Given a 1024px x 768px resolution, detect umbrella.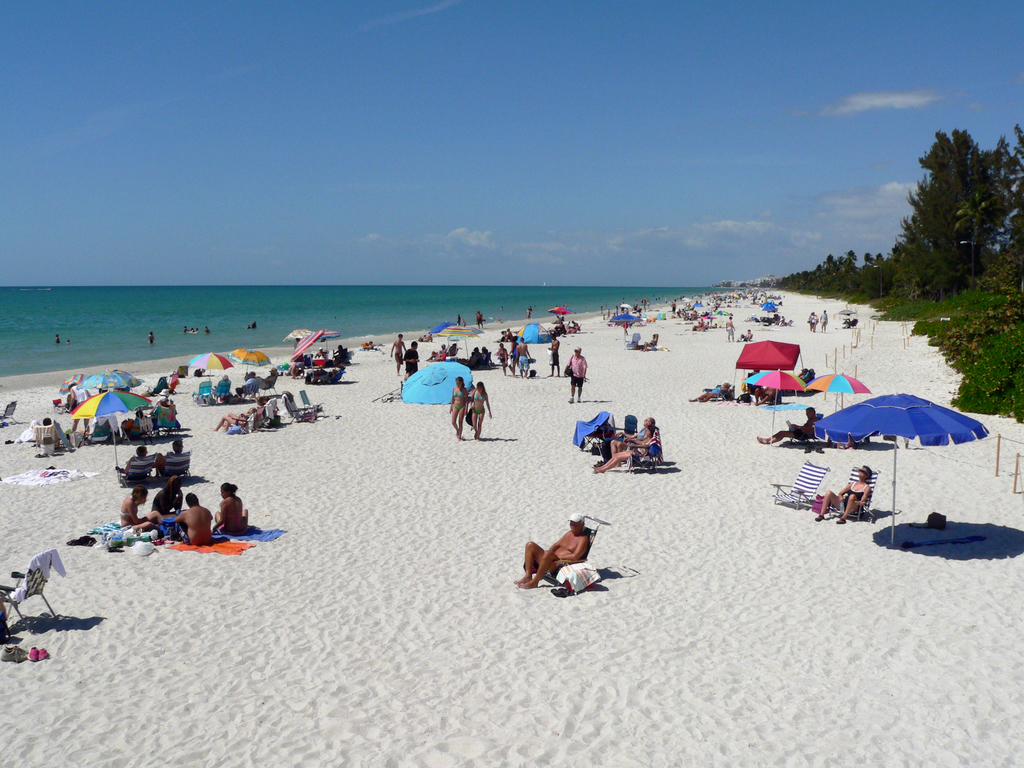
(68, 389, 154, 467).
